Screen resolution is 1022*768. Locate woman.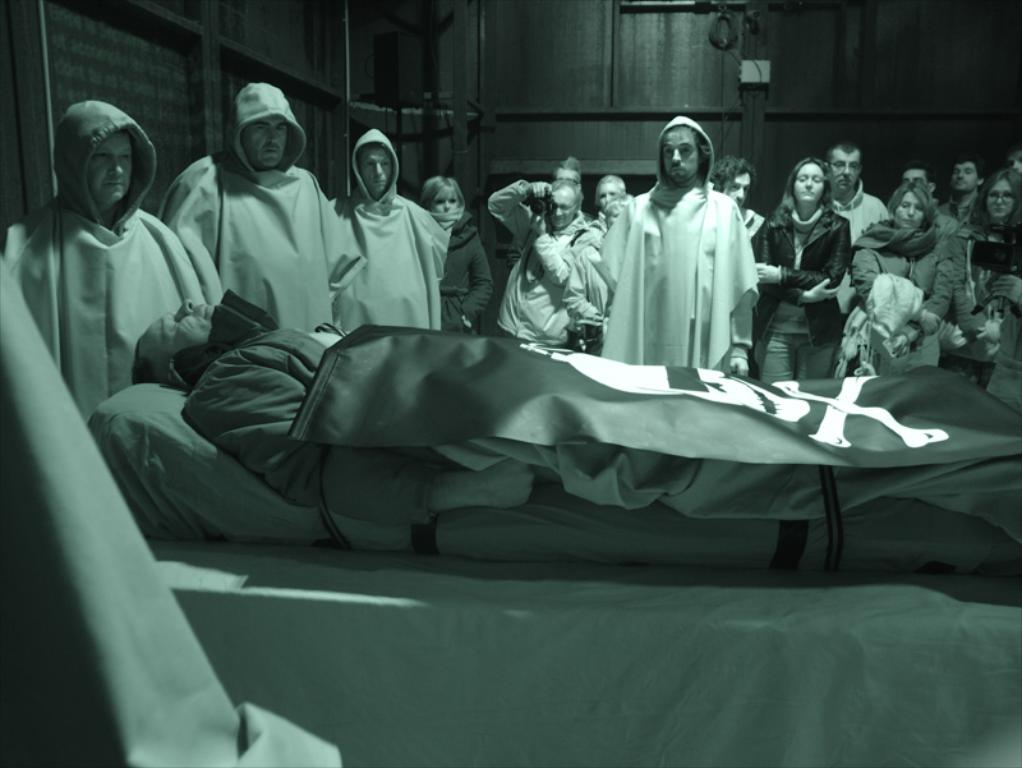
locate(848, 178, 956, 371).
